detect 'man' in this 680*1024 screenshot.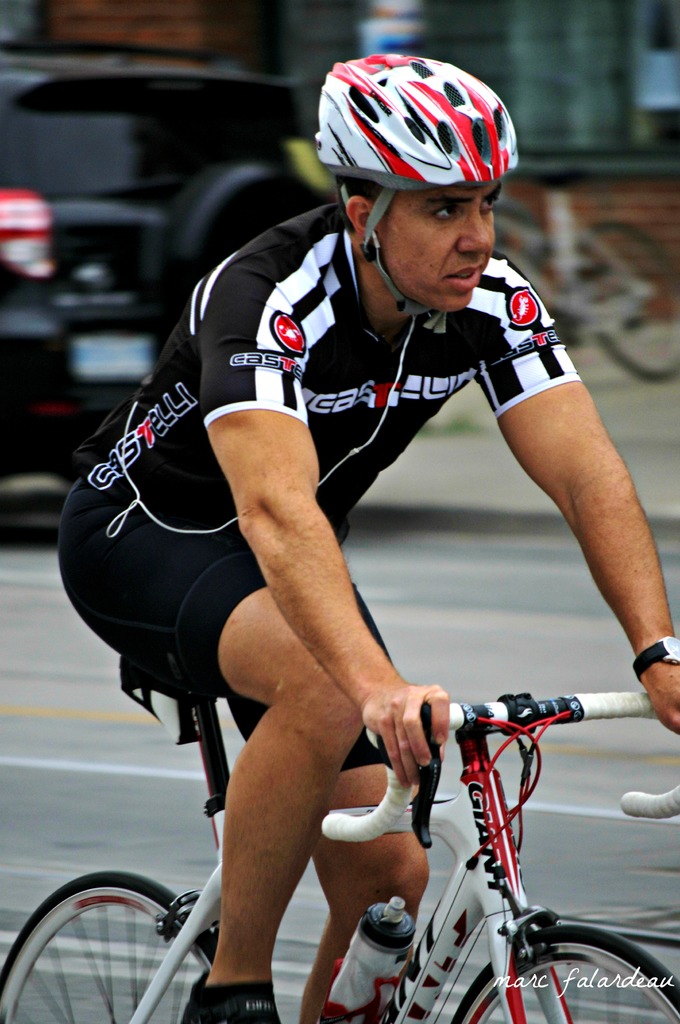
Detection: {"left": 56, "top": 42, "right": 679, "bottom": 1023}.
